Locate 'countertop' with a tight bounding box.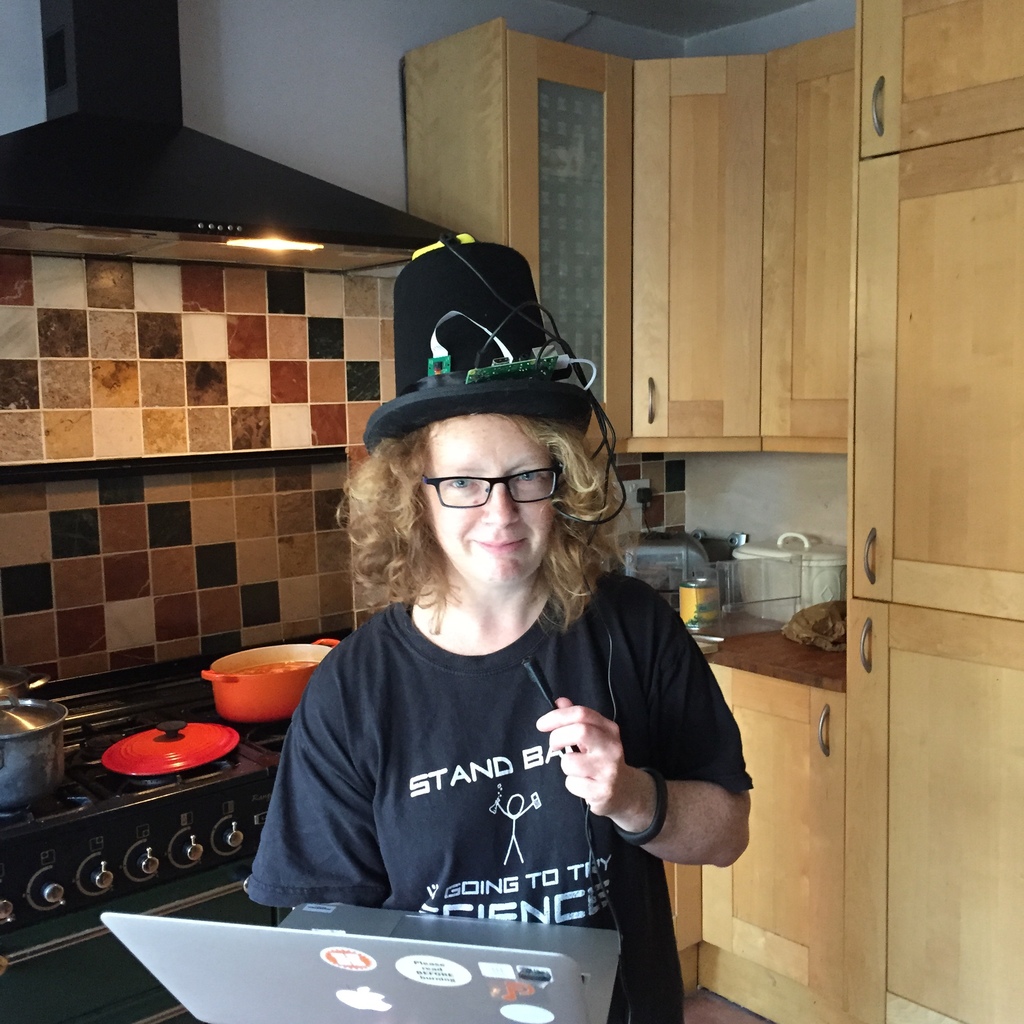
<box>698,618,849,697</box>.
